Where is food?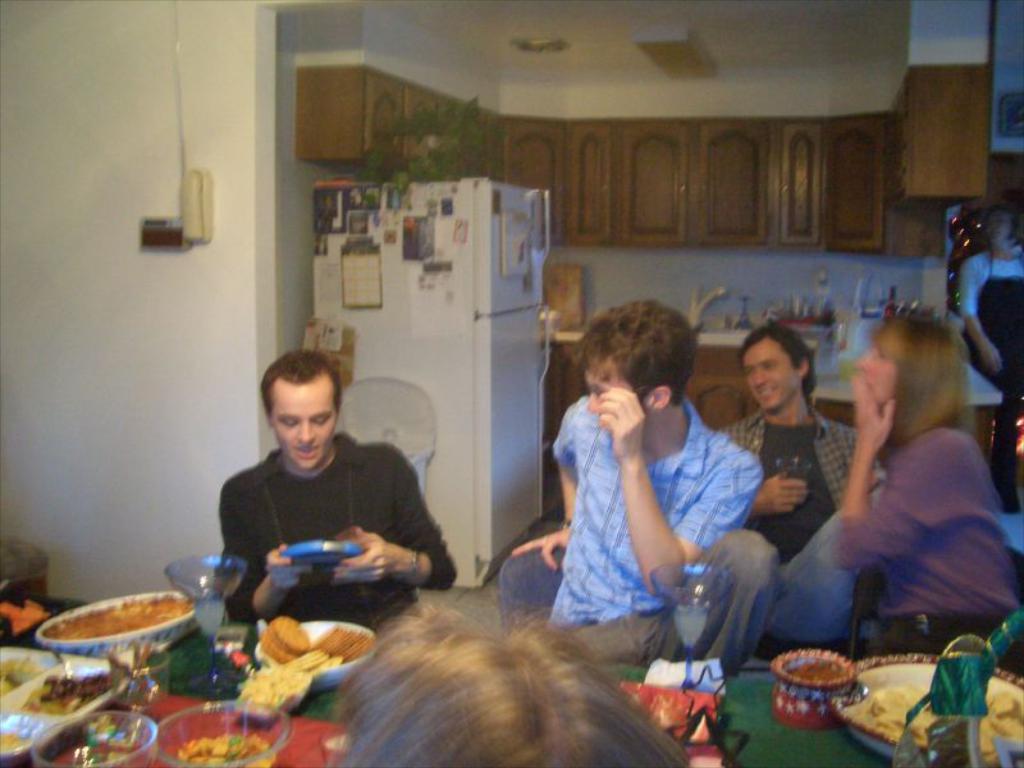
box(42, 596, 192, 639).
